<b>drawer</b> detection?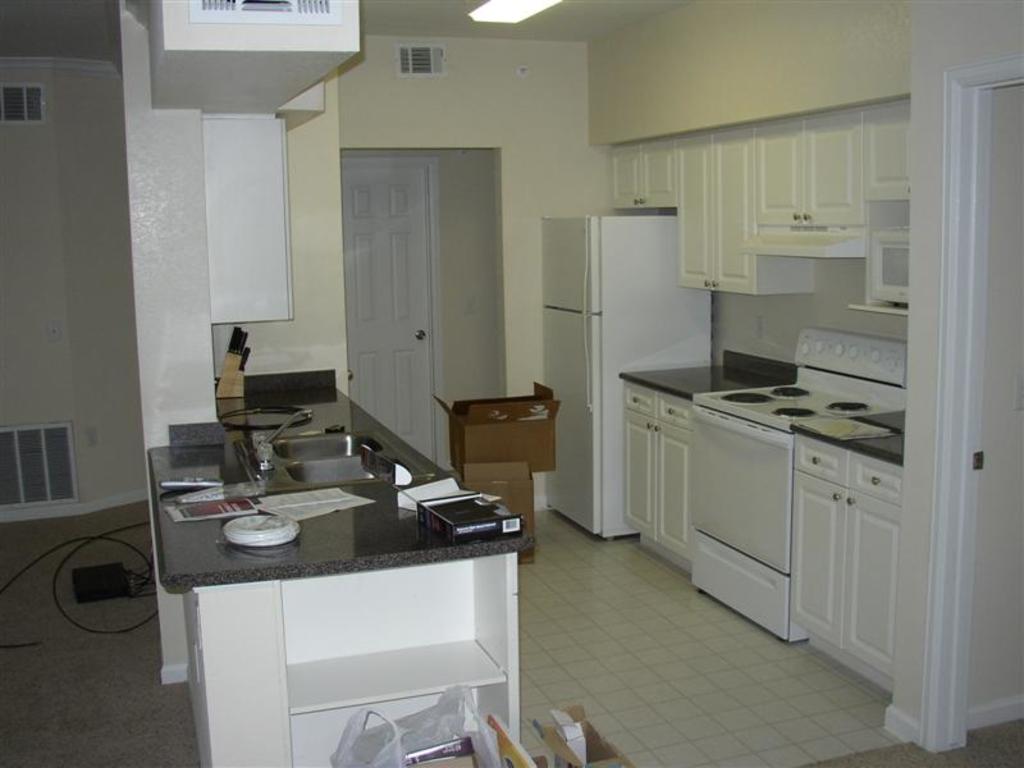
[left=654, top=392, right=695, bottom=428]
